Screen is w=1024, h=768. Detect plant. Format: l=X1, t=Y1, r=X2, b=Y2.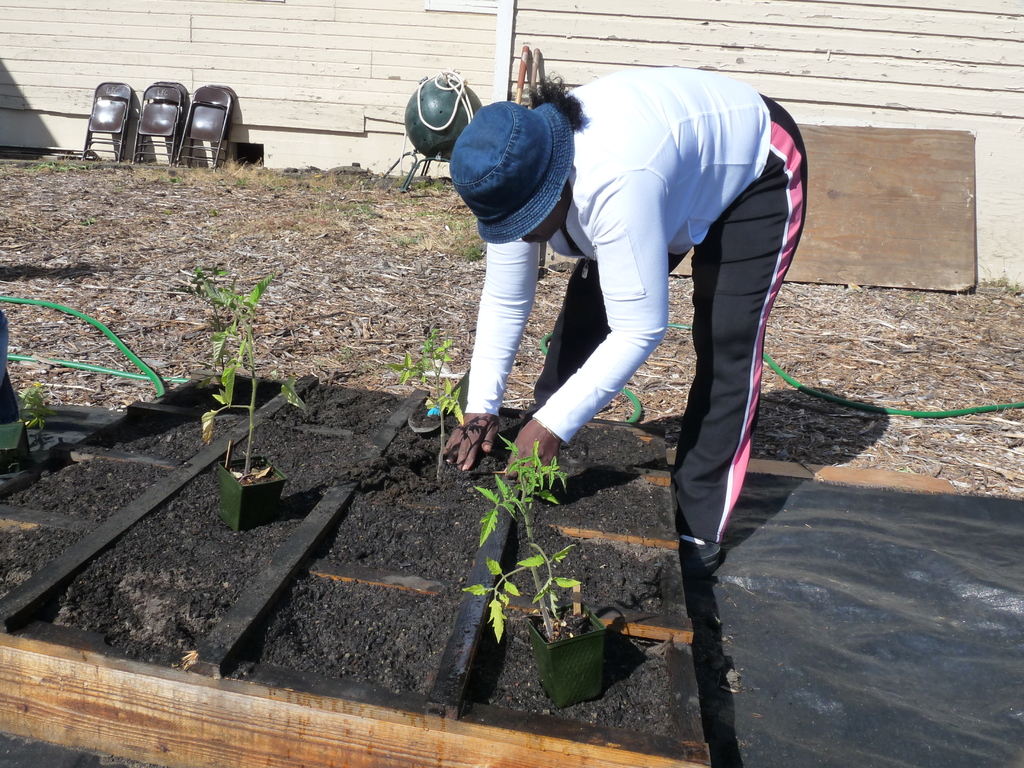
l=386, t=226, r=420, b=250.
